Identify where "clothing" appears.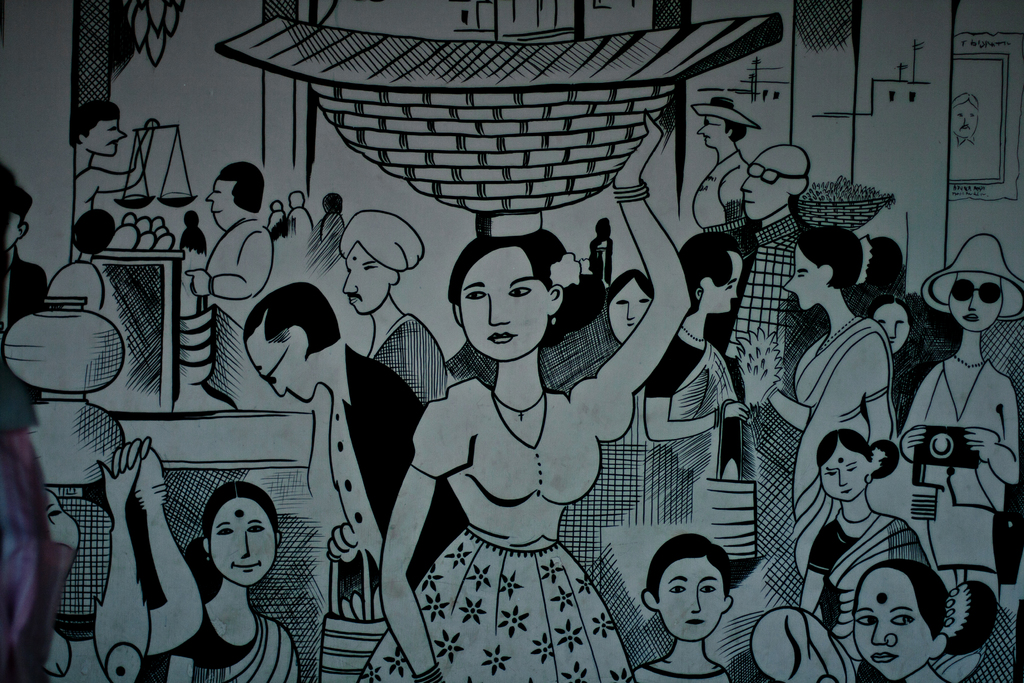
Appears at (left=397, top=296, right=631, bottom=658).
